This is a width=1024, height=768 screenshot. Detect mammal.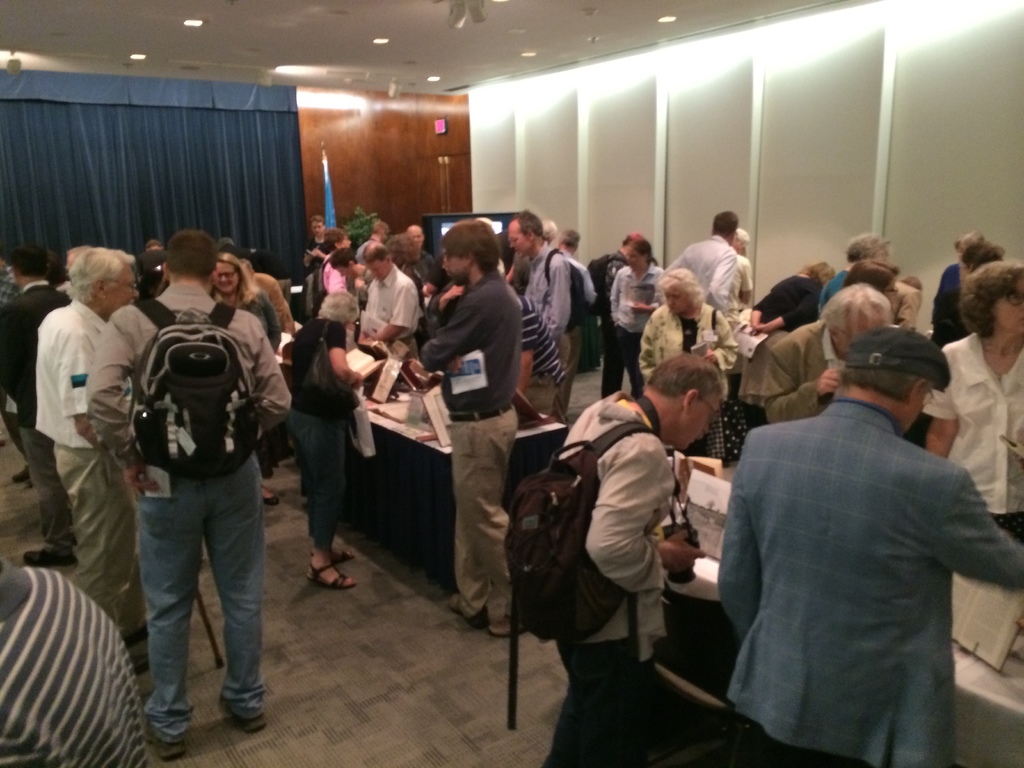
x1=36, y1=243, x2=143, y2=674.
